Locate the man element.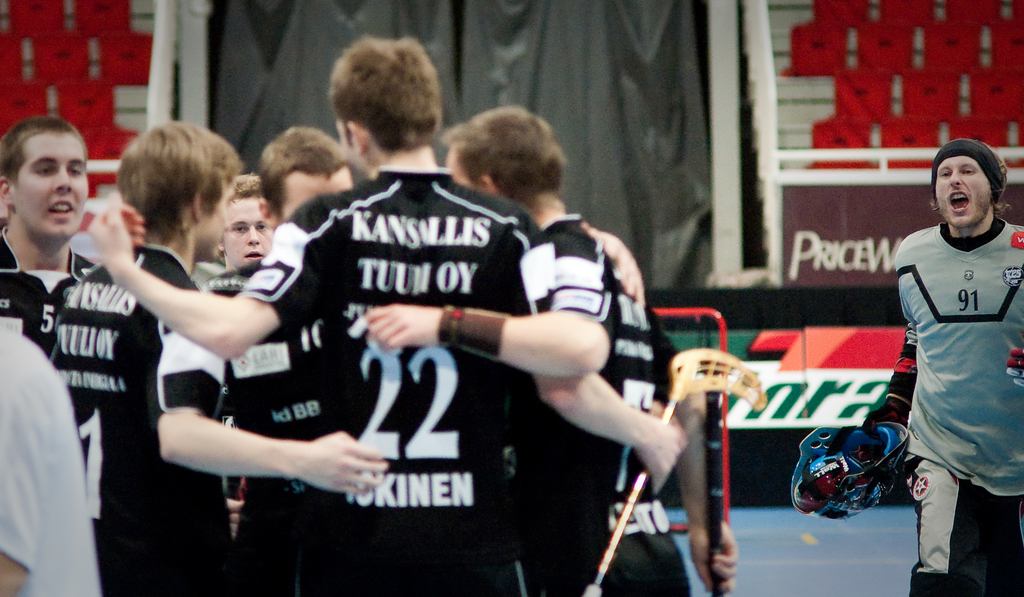
Element bbox: <bbox>0, 313, 92, 596</bbox>.
